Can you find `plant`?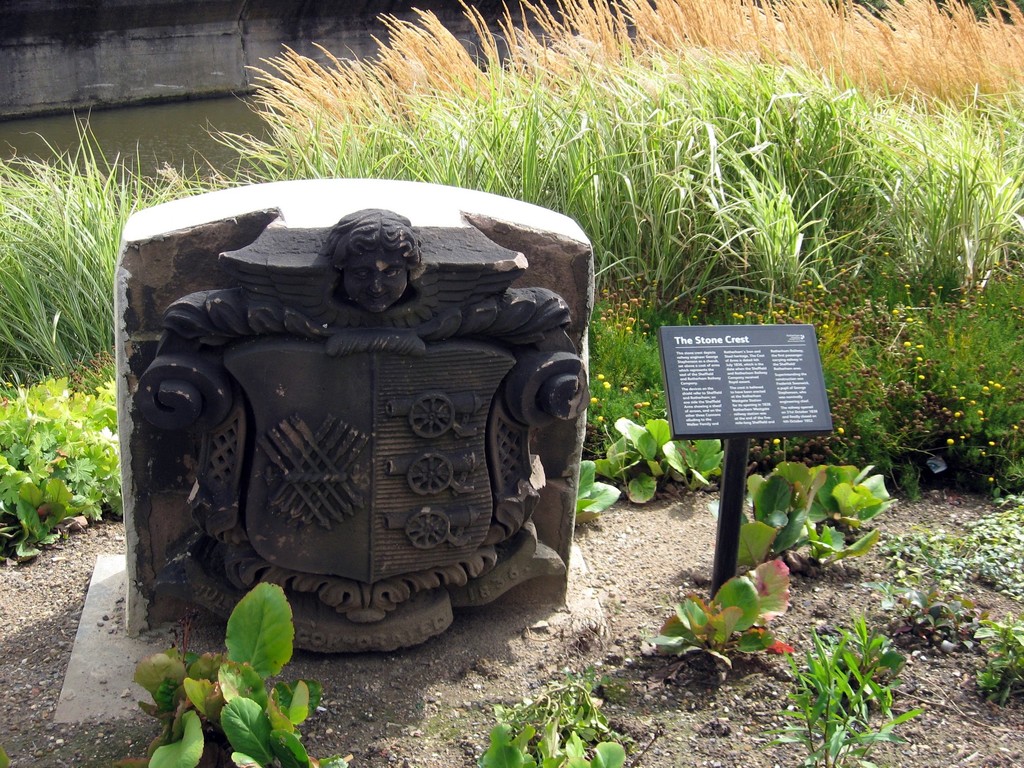
Yes, bounding box: x1=973, y1=614, x2=1023, y2=707.
